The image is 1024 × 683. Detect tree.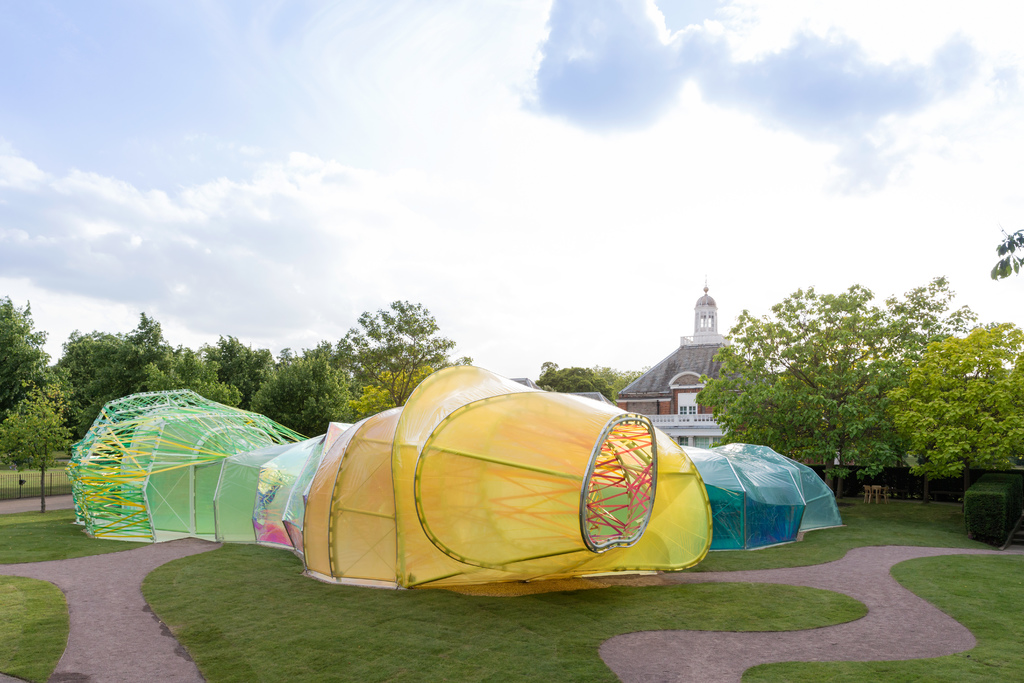
Detection: [x1=726, y1=267, x2=1010, y2=500].
